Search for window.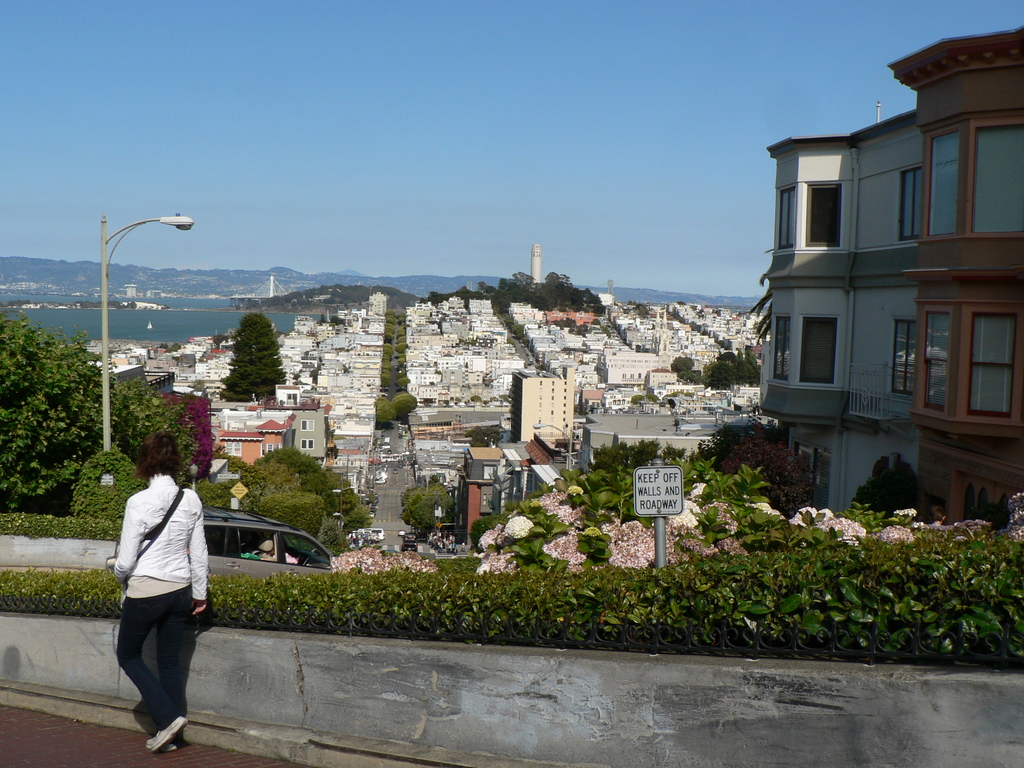
Found at <region>777, 189, 798, 253</region>.
